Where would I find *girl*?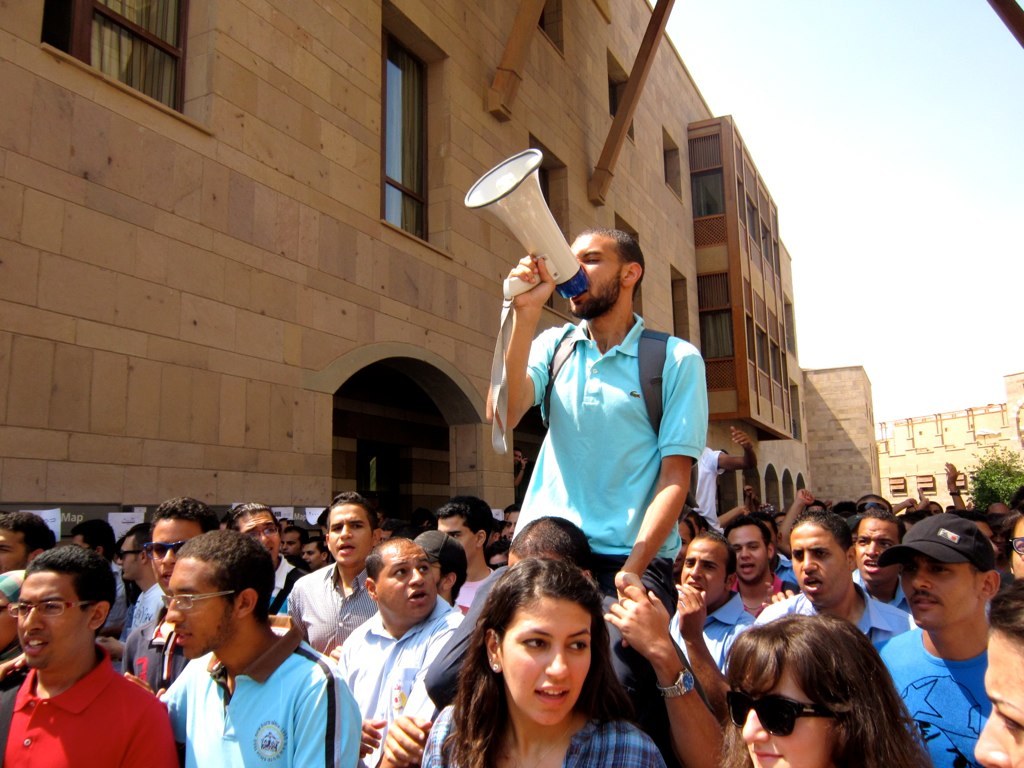
At (left=726, top=617, right=923, bottom=767).
